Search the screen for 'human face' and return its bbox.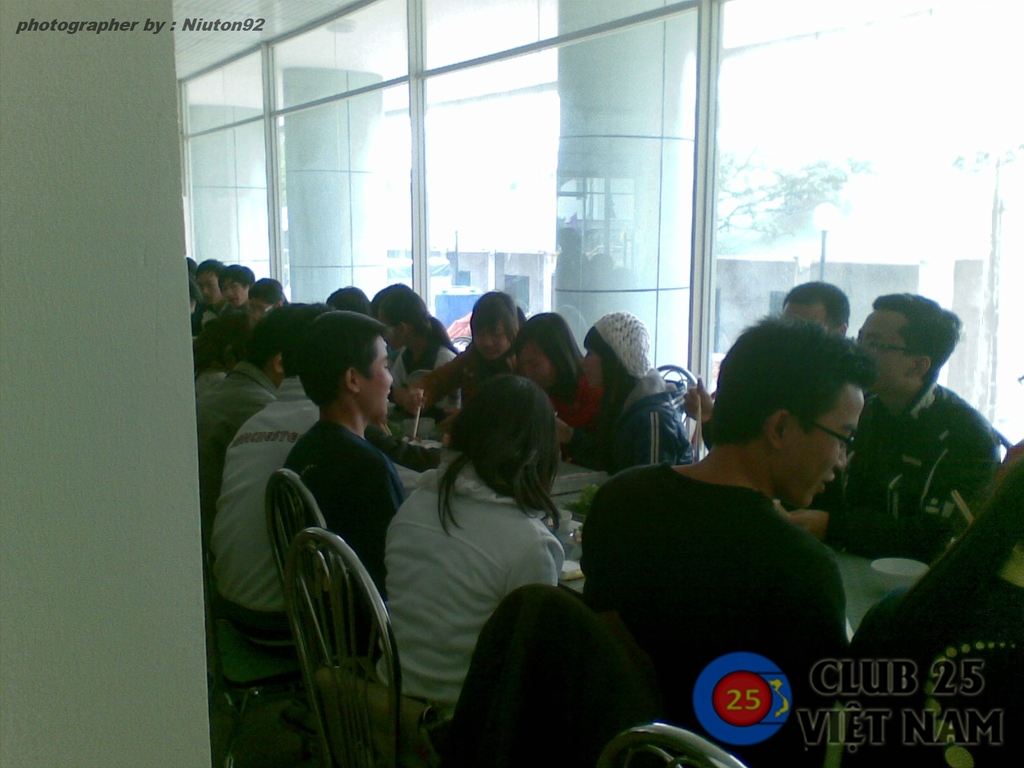
Found: x1=473 y1=324 x2=510 y2=358.
